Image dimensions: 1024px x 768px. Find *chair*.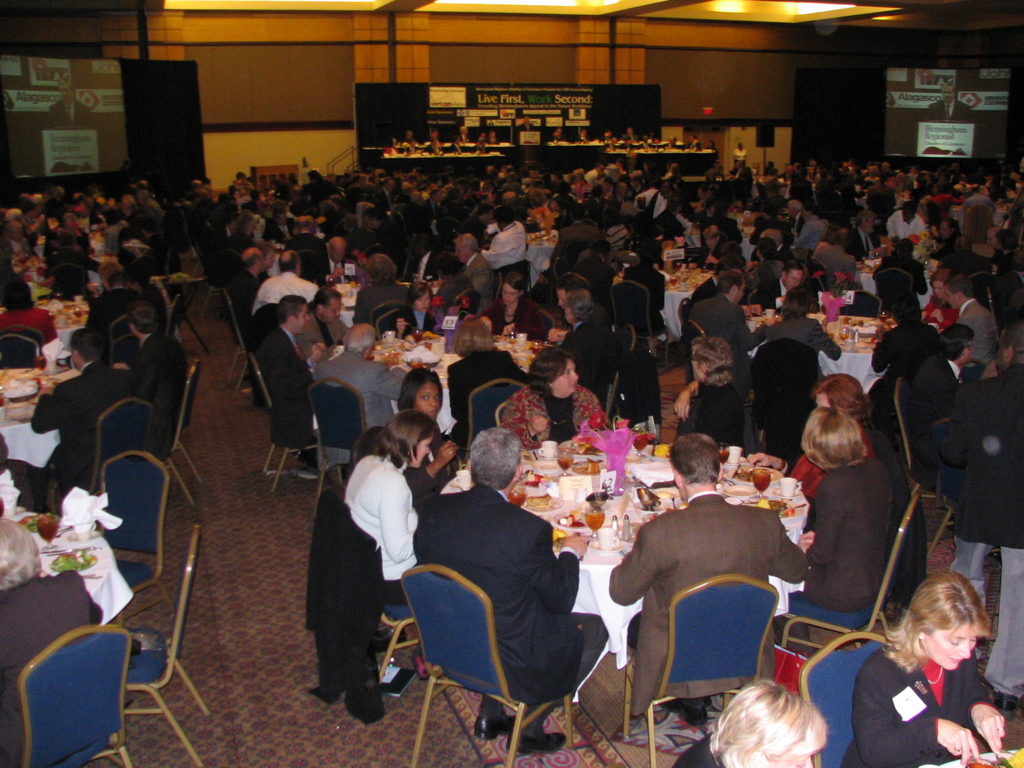
169,288,181,341.
